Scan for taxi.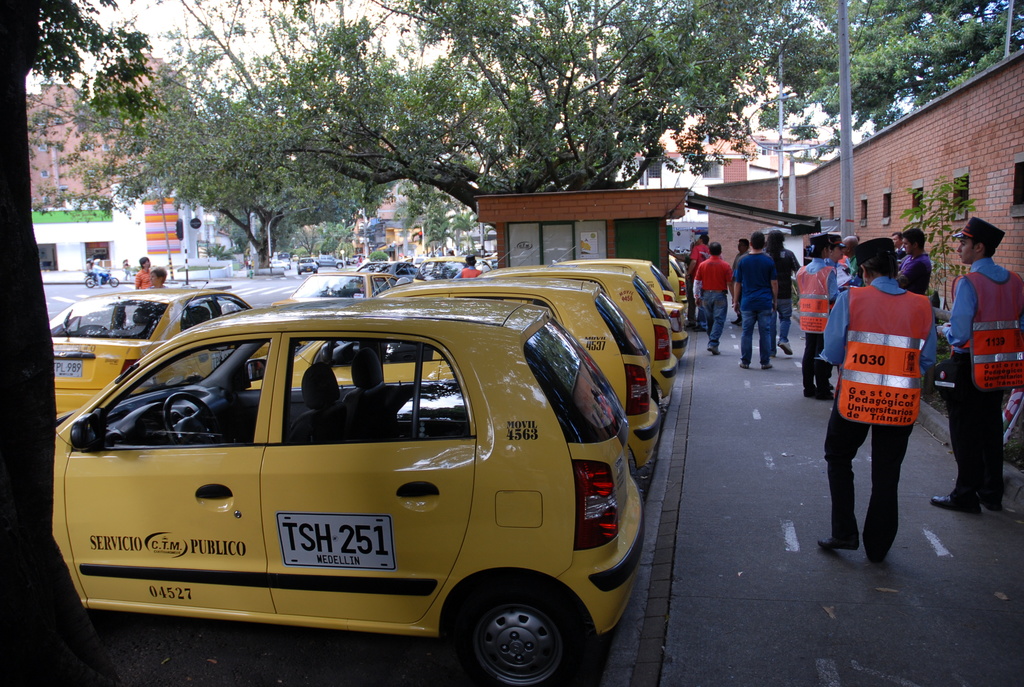
Scan result: l=516, t=258, r=695, b=347.
